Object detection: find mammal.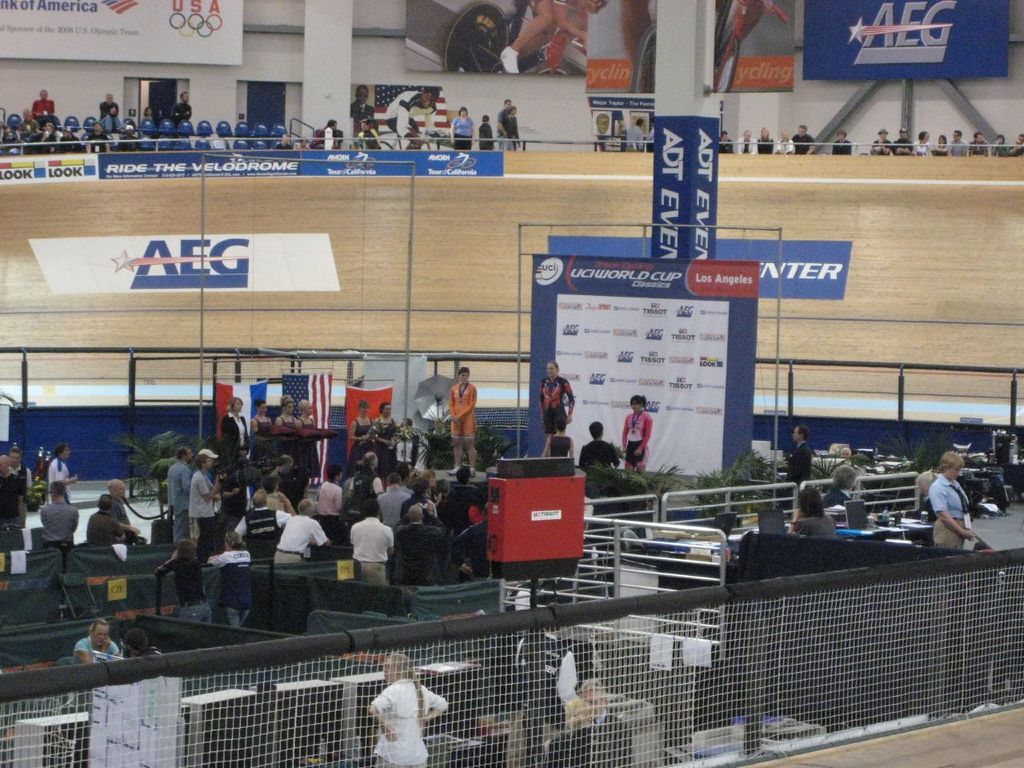
BBox(210, 526, 254, 642).
